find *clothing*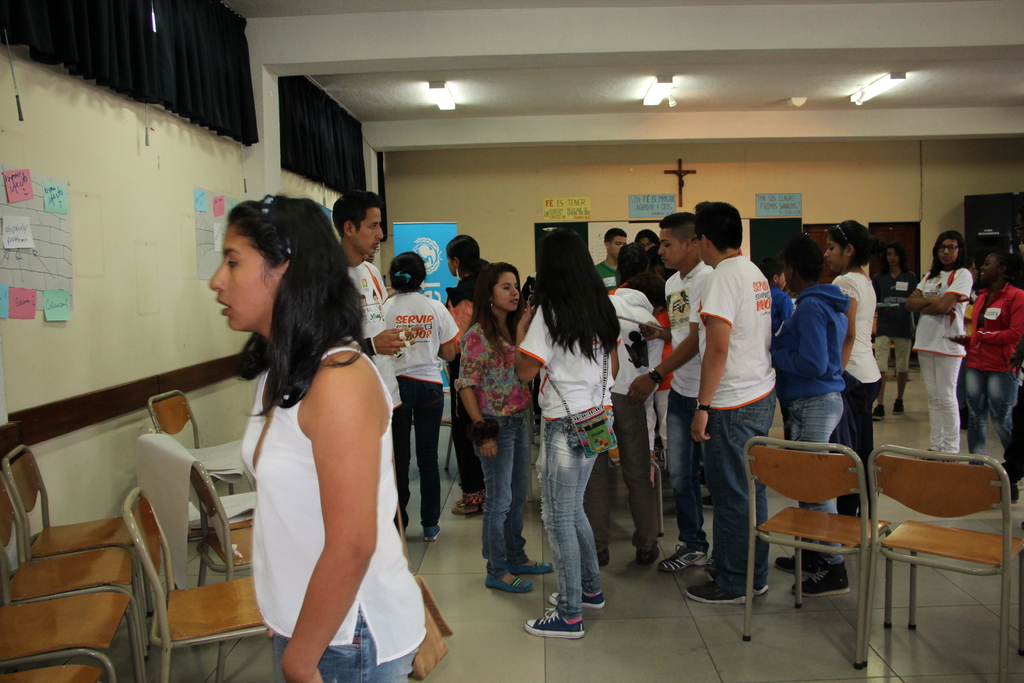
793:398:844:565
